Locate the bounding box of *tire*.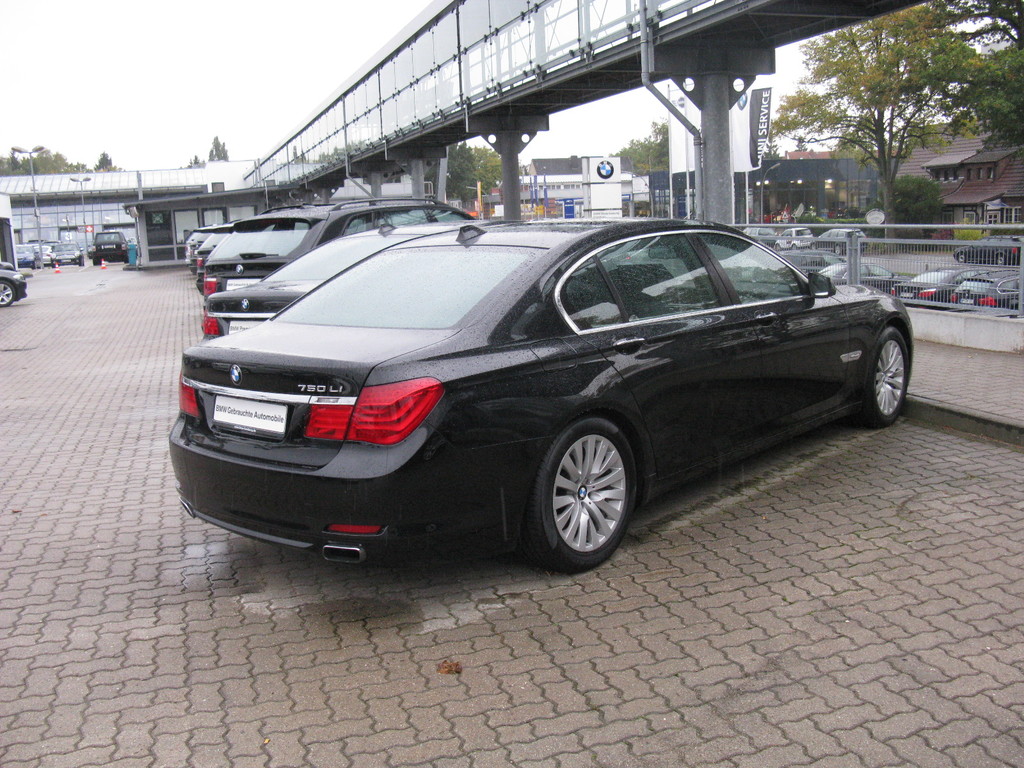
Bounding box: 92/249/102/265.
